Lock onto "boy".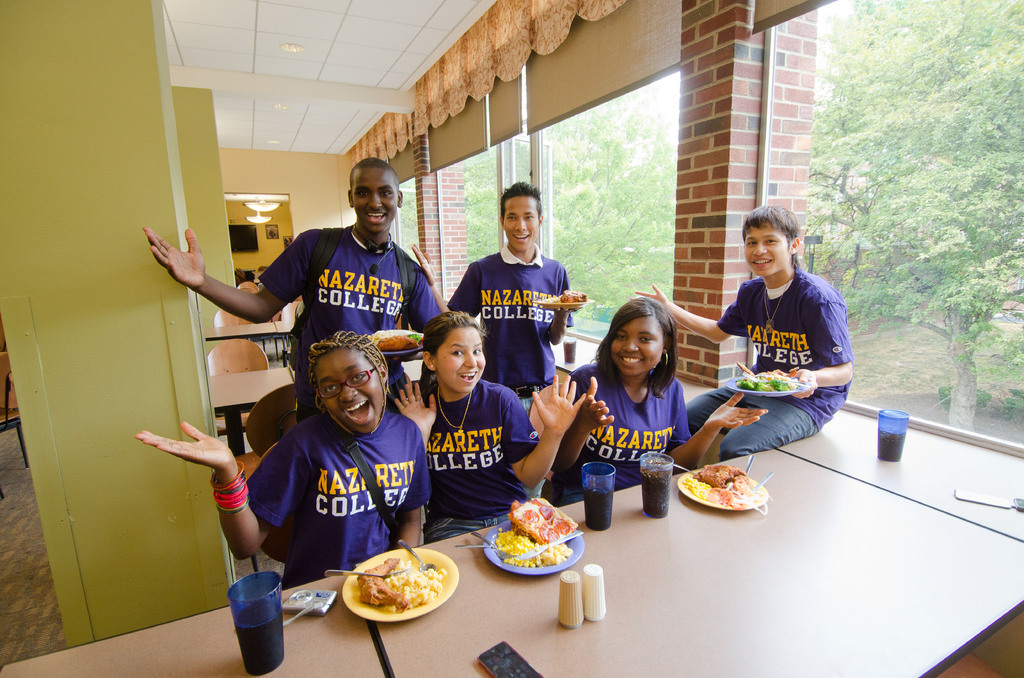
Locked: <region>395, 315, 532, 537</region>.
